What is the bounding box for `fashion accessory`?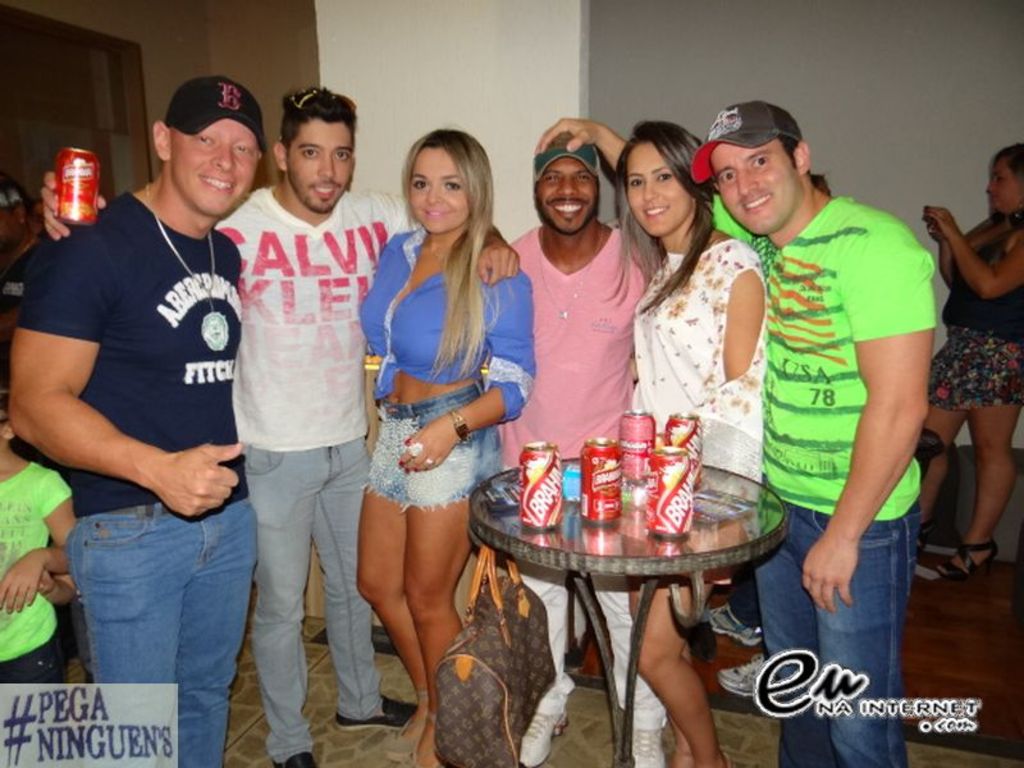
locate(532, 145, 603, 184).
